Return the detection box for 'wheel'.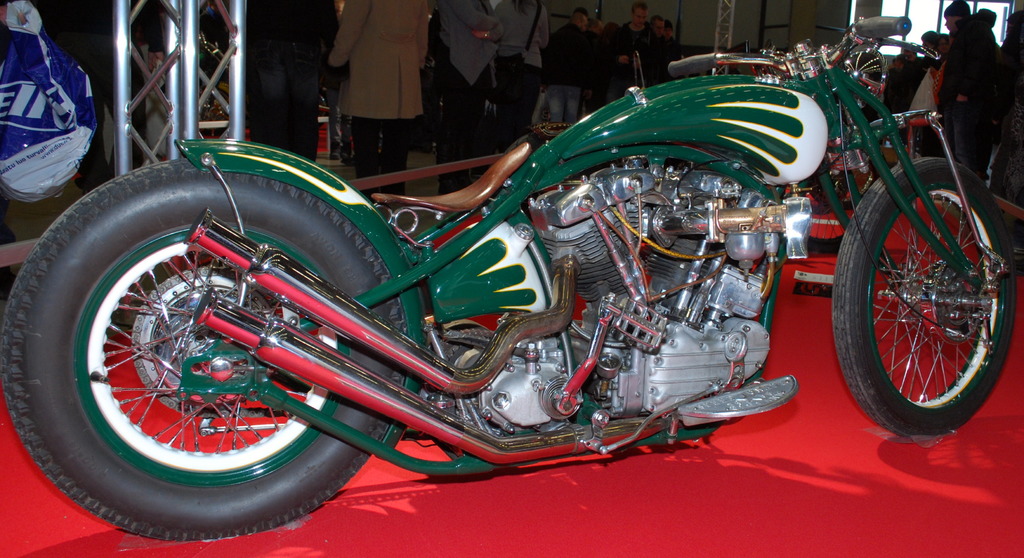
bbox=[0, 151, 419, 536].
